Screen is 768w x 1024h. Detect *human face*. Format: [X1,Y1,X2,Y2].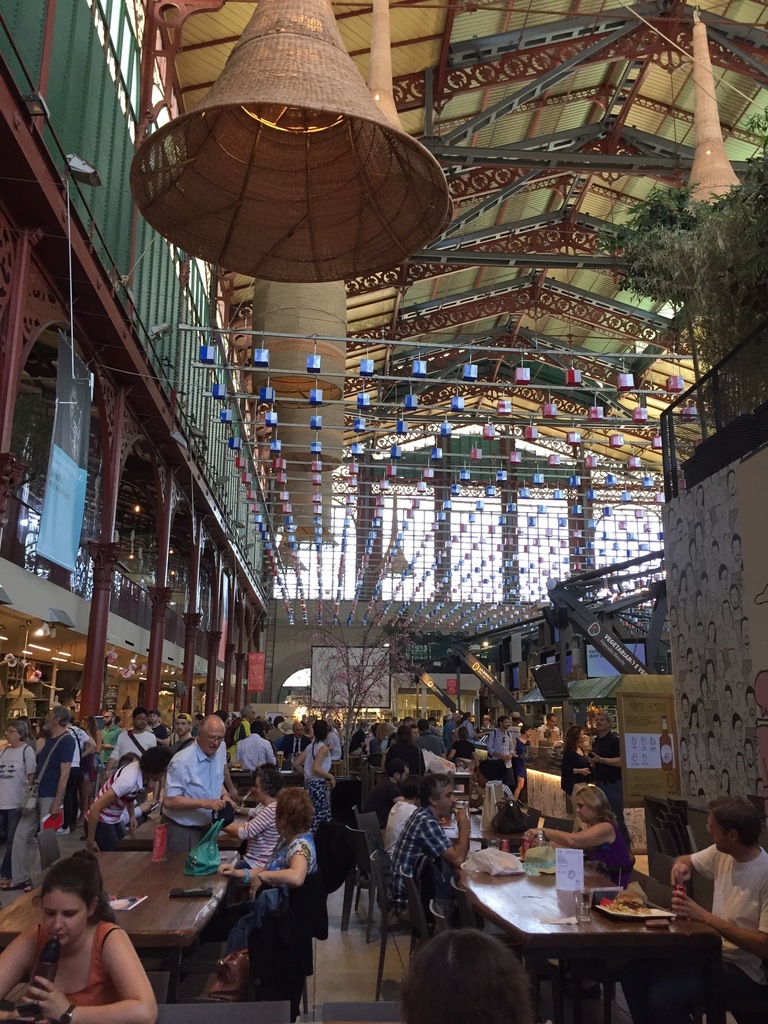
[46,706,56,734].
